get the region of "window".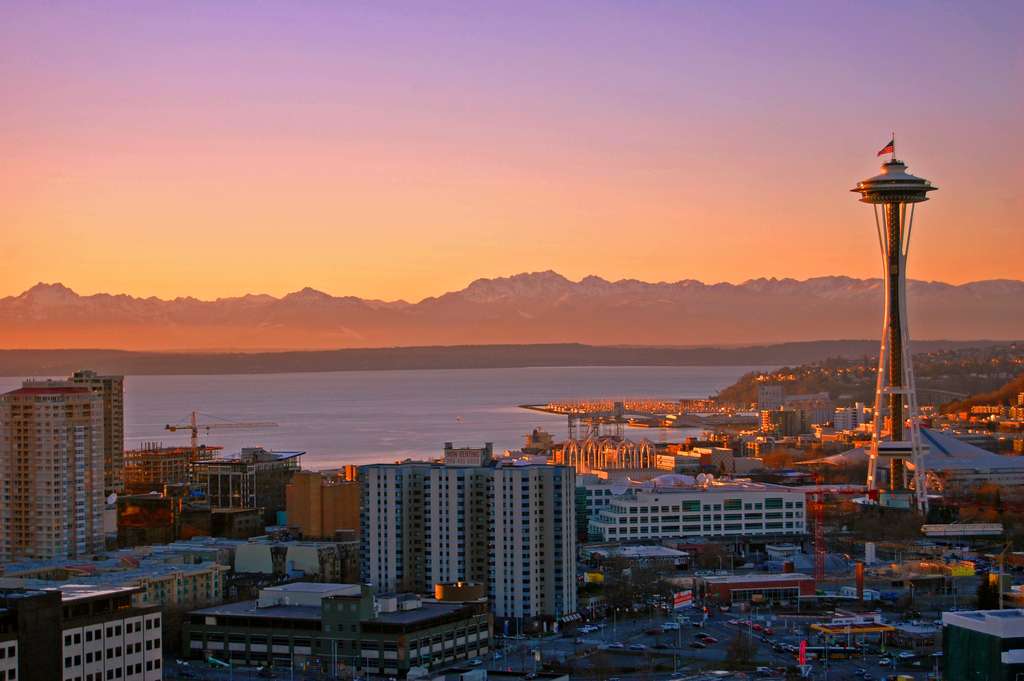
(795,521,806,530).
